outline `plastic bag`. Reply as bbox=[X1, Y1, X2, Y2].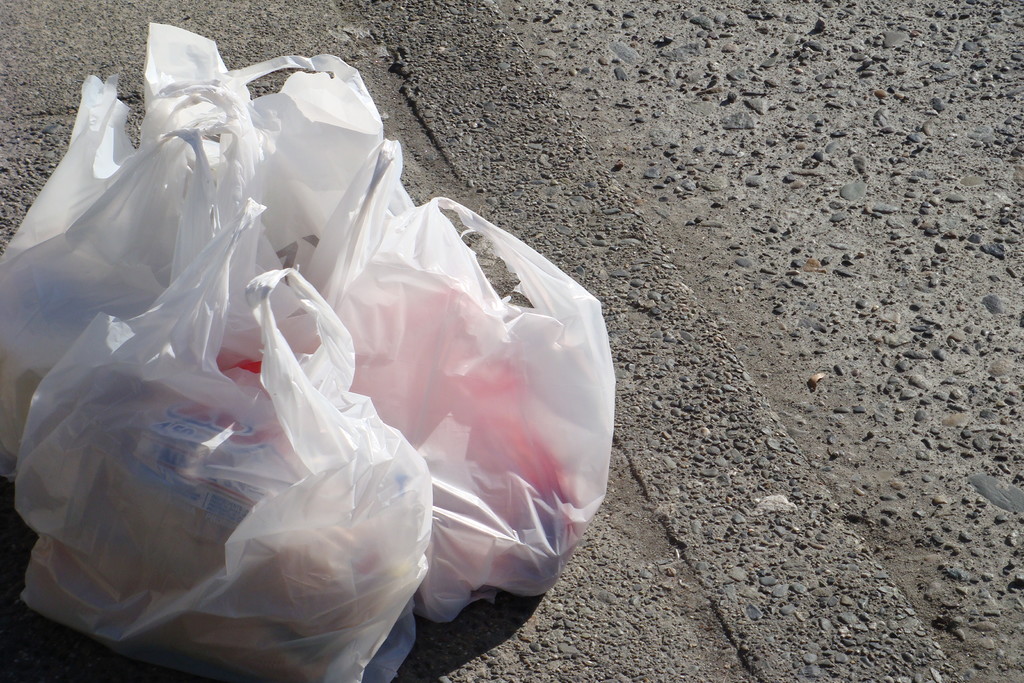
bbox=[12, 197, 415, 682].
